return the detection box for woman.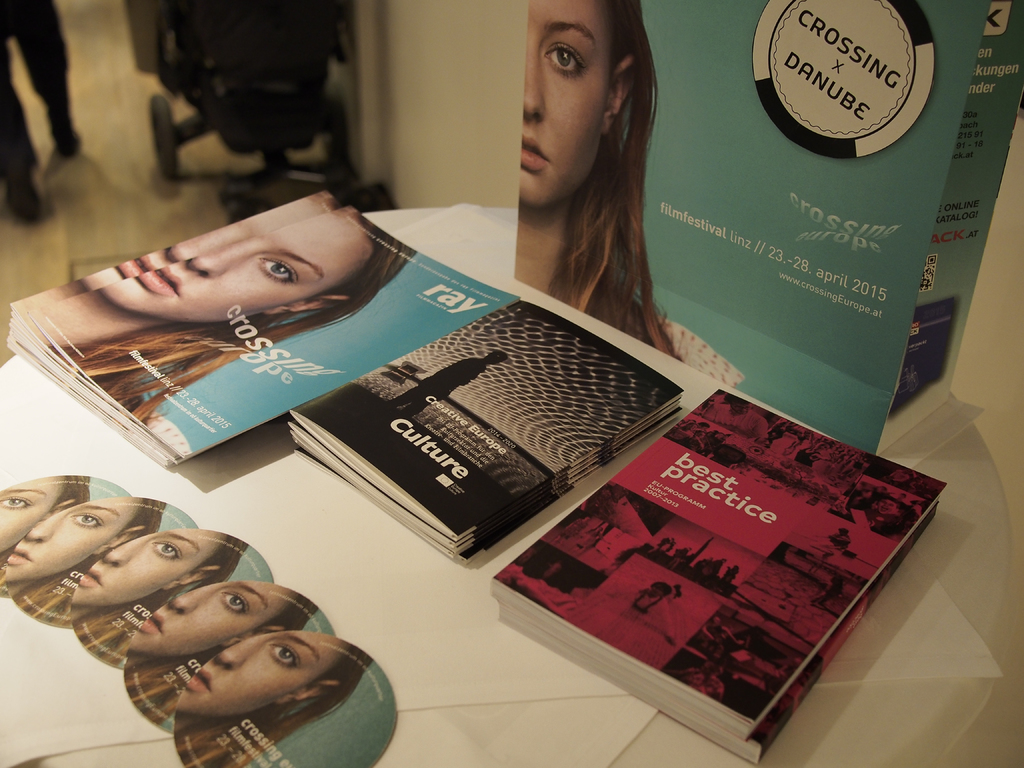
0,488,164,596.
